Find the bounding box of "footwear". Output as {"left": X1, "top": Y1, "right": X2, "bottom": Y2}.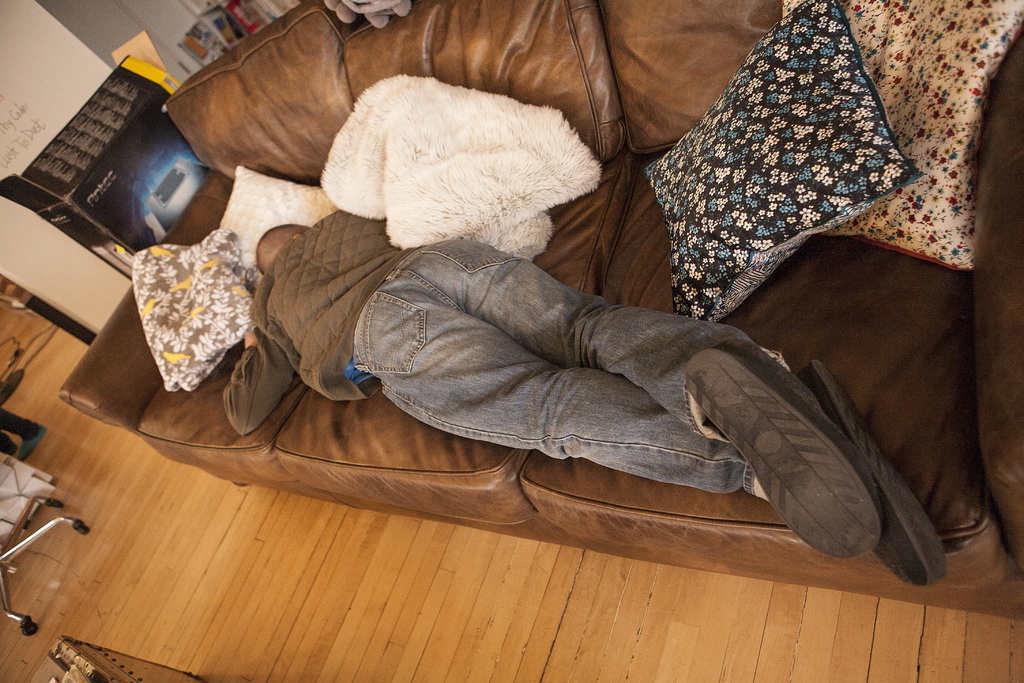
{"left": 683, "top": 343, "right": 890, "bottom": 558}.
